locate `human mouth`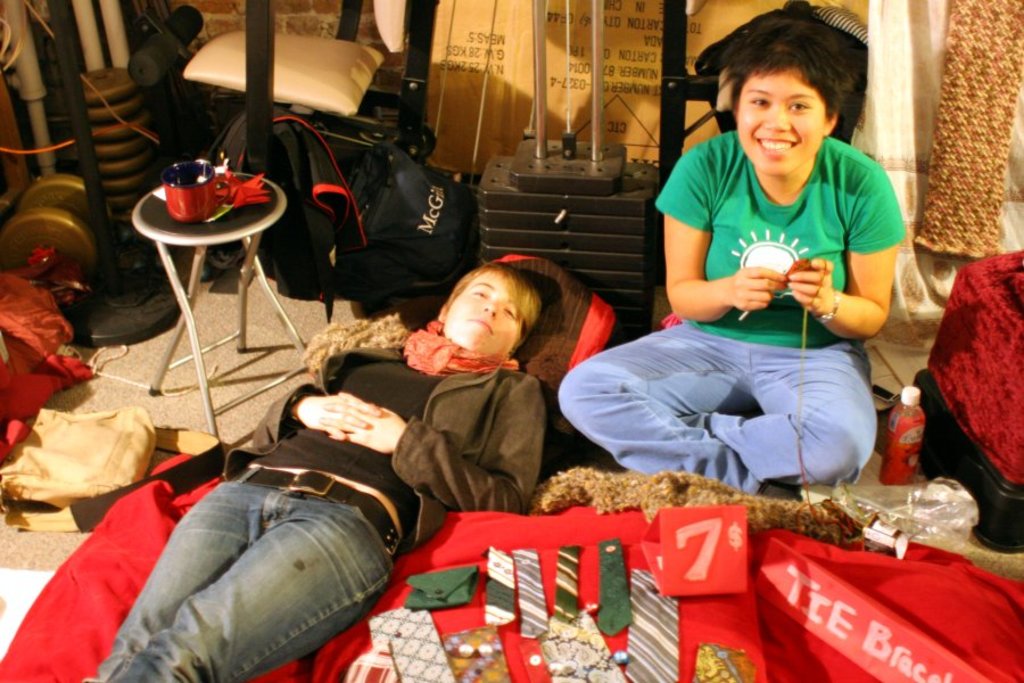
(474,318,487,329)
